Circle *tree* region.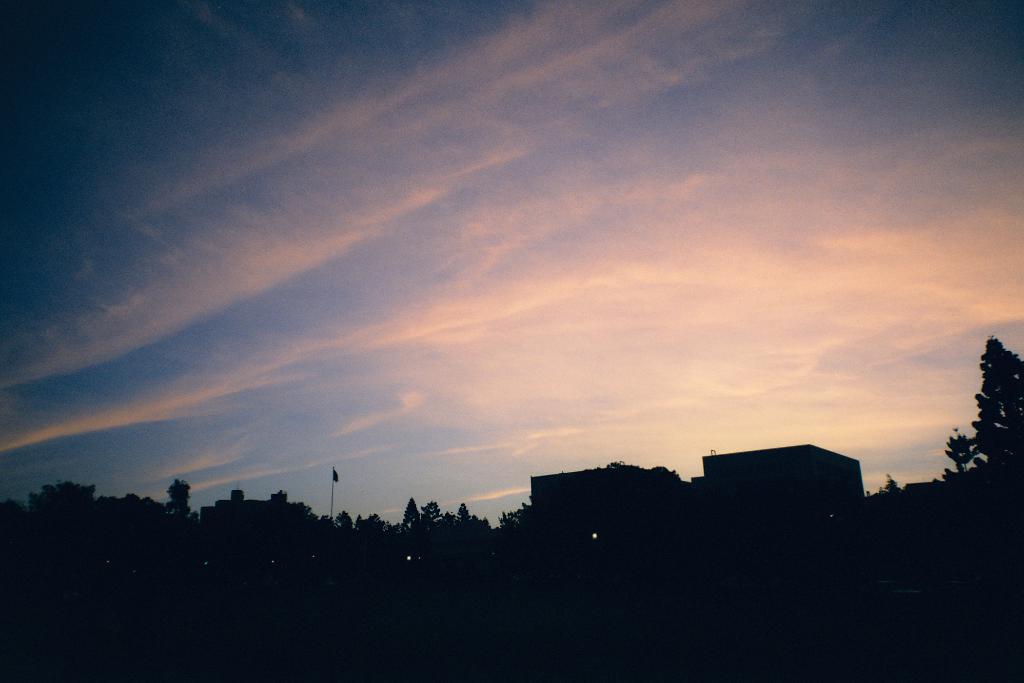
Region: <bbox>492, 502, 516, 526</bbox>.
